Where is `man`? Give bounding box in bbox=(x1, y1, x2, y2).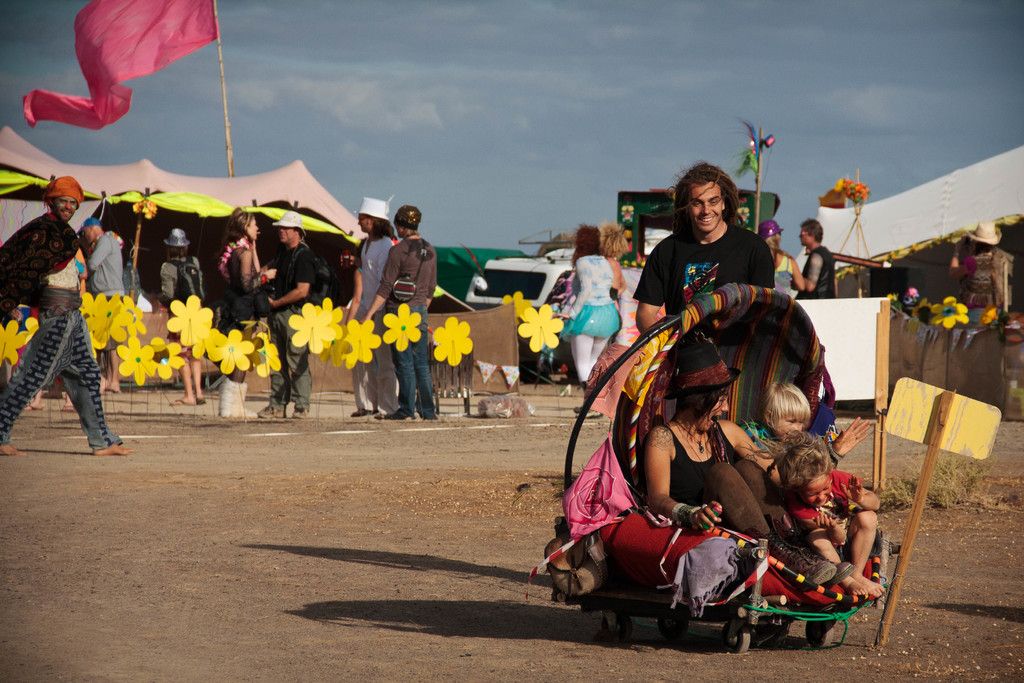
bbox=(254, 210, 321, 423).
